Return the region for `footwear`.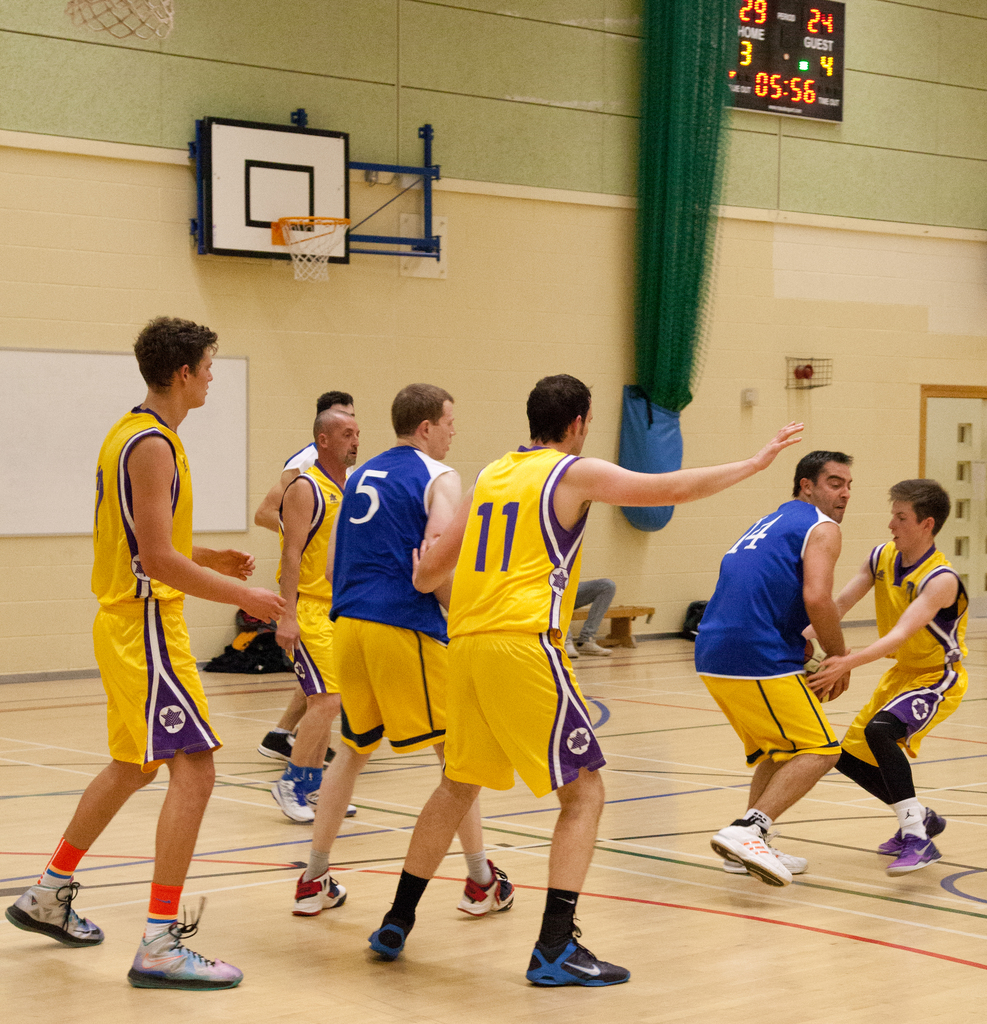
364/913/412/958.
